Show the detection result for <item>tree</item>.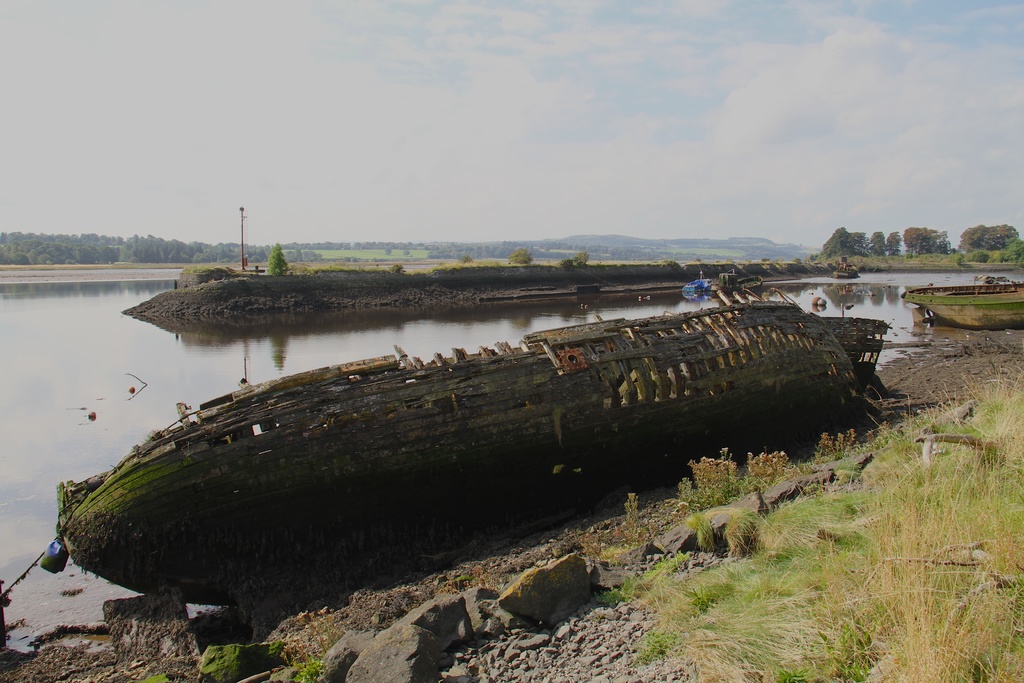
crop(1004, 238, 1023, 261).
